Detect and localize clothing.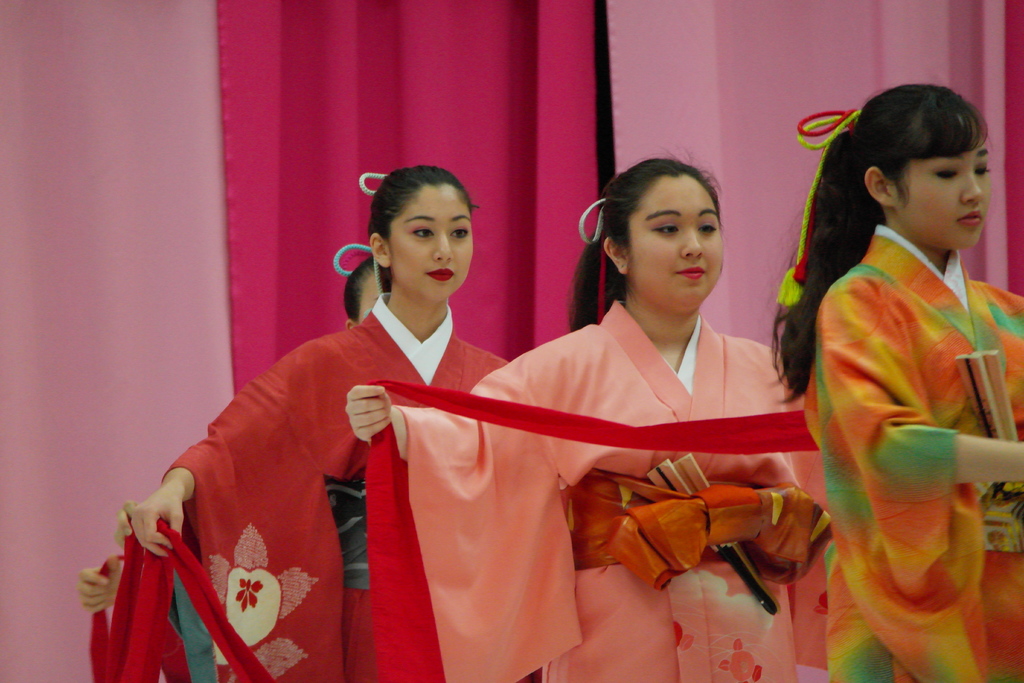
Localized at 168 283 532 682.
